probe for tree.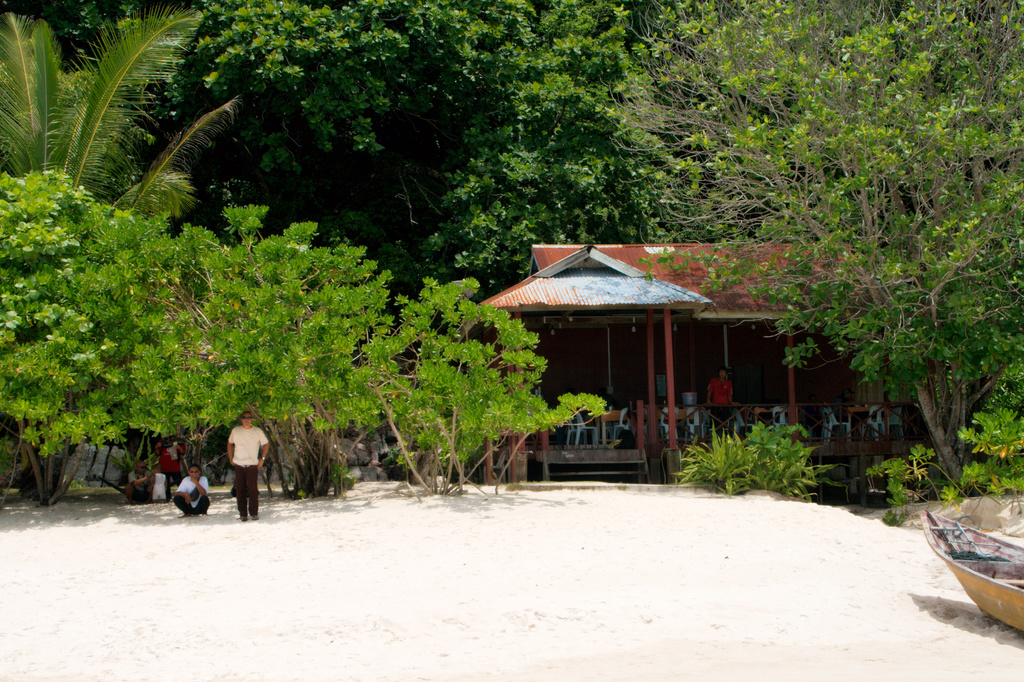
Probe result: {"left": 0, "top": 168, "right": 200, "bottom": 507}.
